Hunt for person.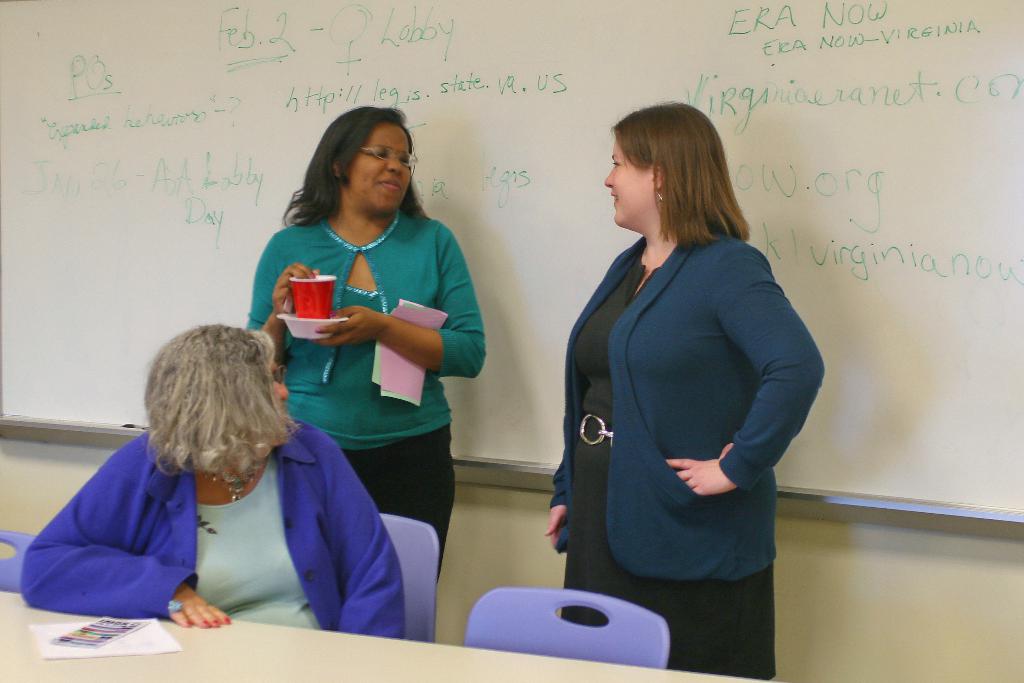
Hunted down at region(44, 310, 401, 652).
